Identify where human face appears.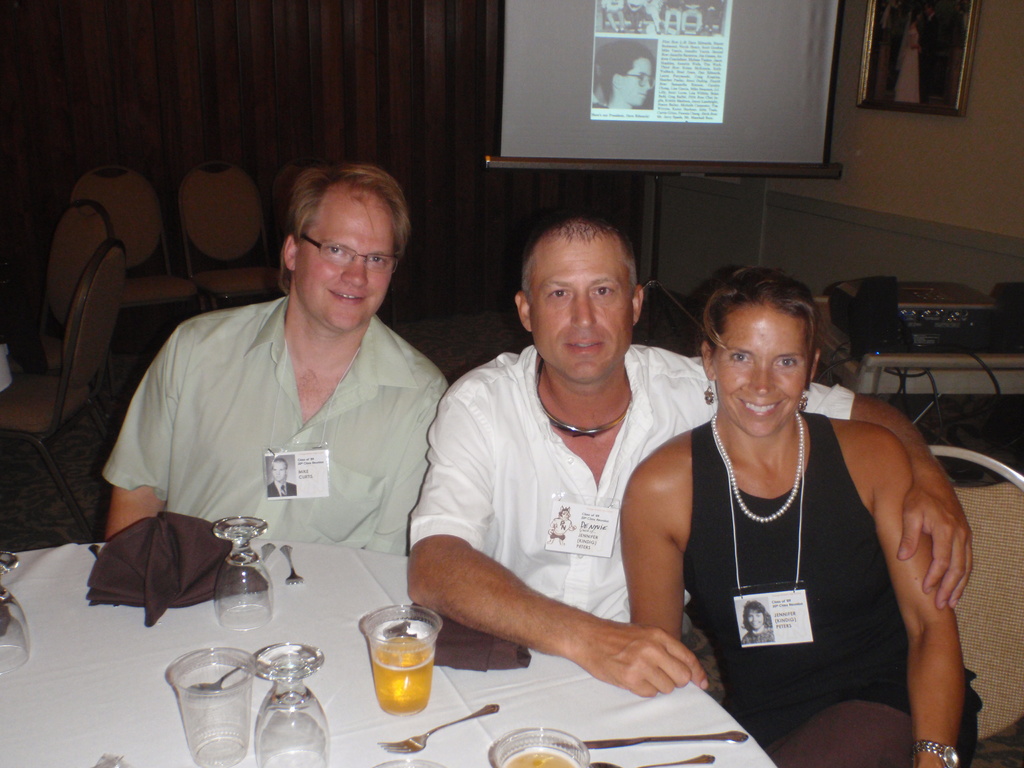
Appears at [x1=294, y1=182, x2=396, y2=328].
